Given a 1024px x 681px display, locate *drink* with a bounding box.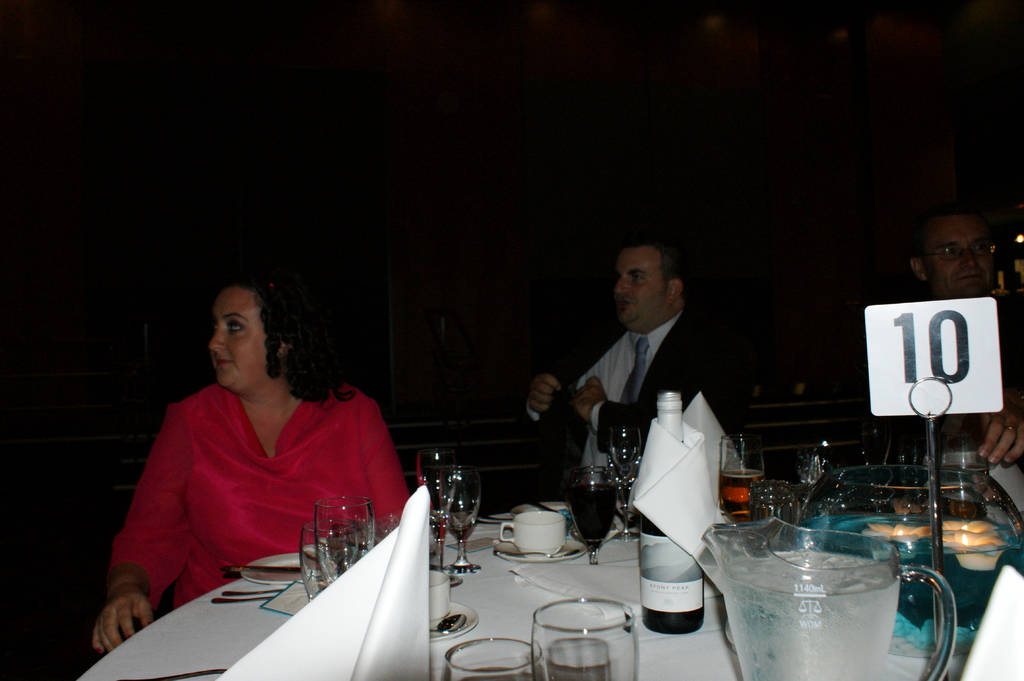
Located: select_region(718, 473, 767, 525).
